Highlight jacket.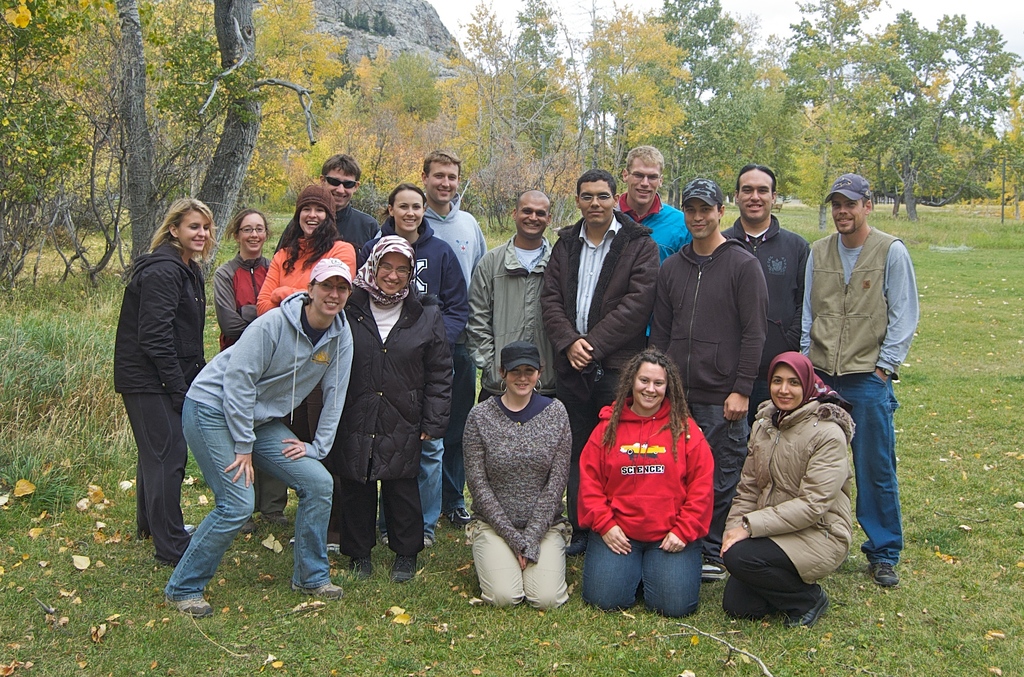
Highlighted region: 109, 238, 216, 395.
